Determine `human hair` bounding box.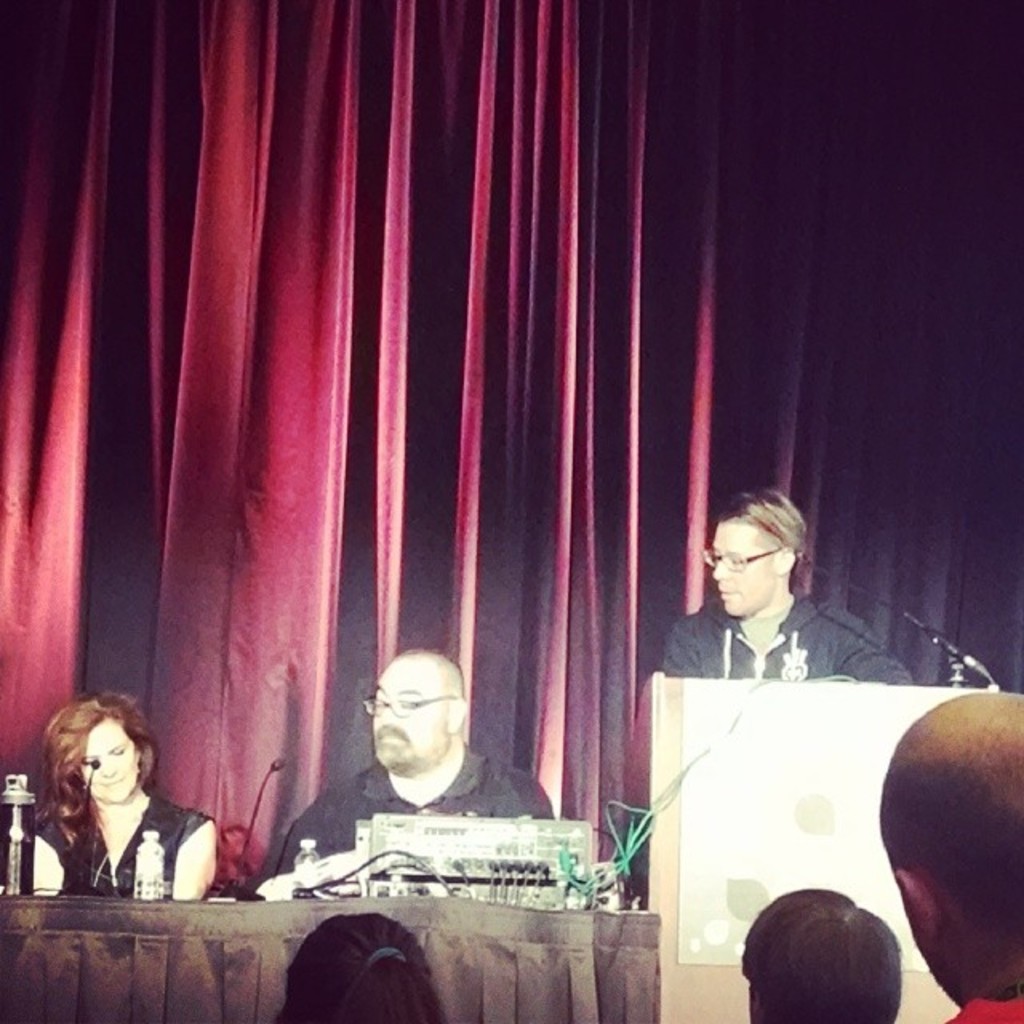
Determined: [714, 480, 813, 566].
